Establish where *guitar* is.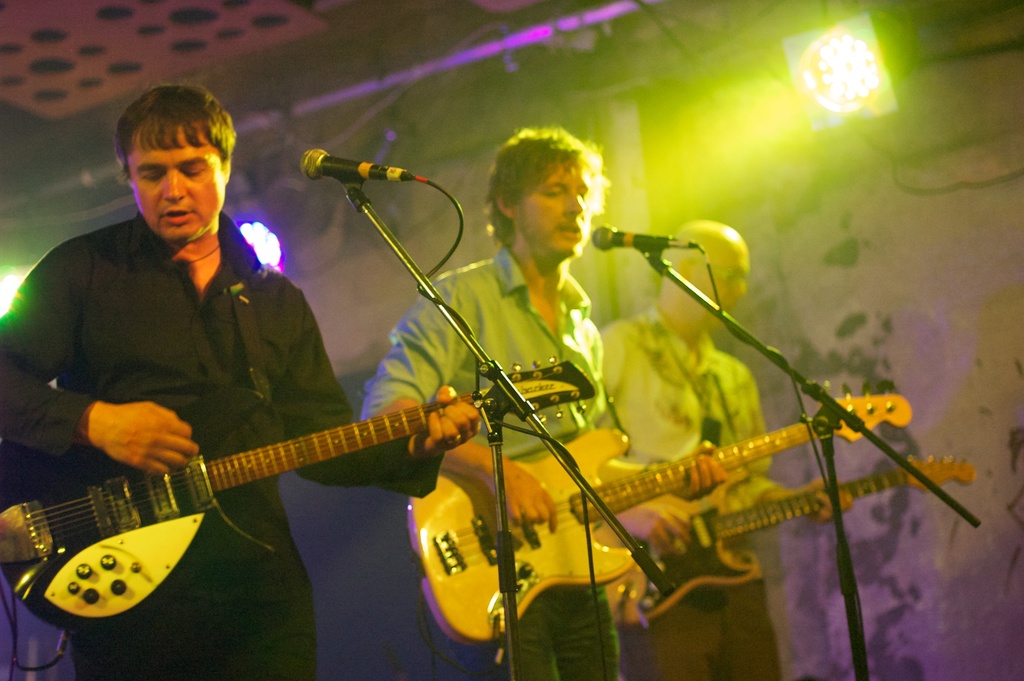
Established at 0, 346, 534, 640.
